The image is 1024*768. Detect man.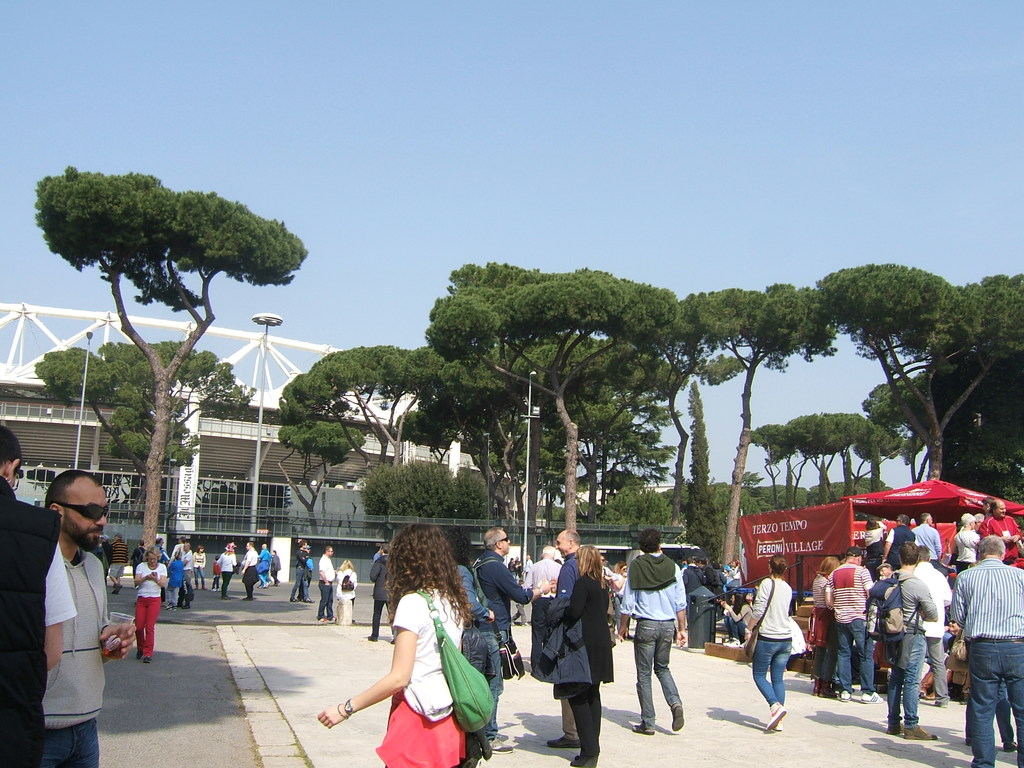
Detection: crop(20, 477, 116, 753).
